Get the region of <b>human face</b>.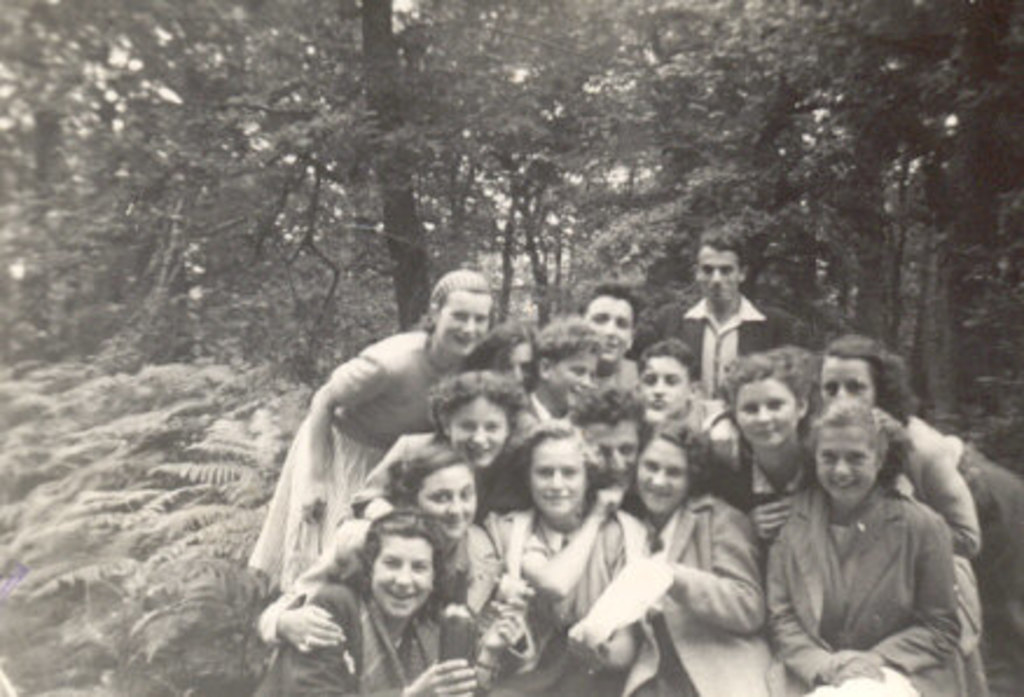
{"left": 365, "top": 524, "right": 440, "bottom": 617}.
